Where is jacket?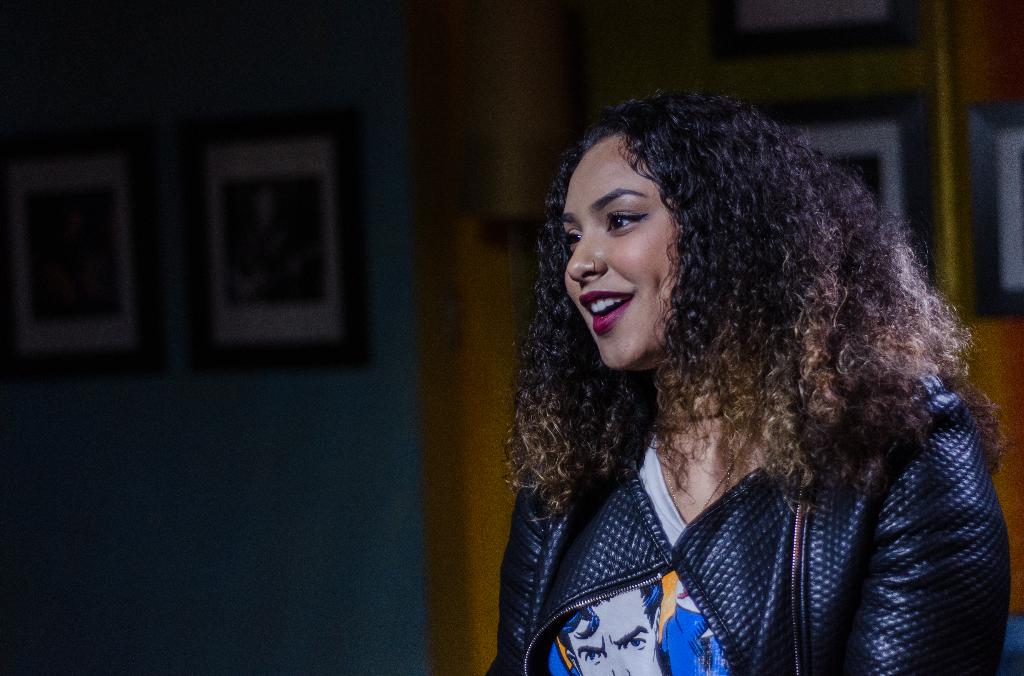
485:367:1016:675.
